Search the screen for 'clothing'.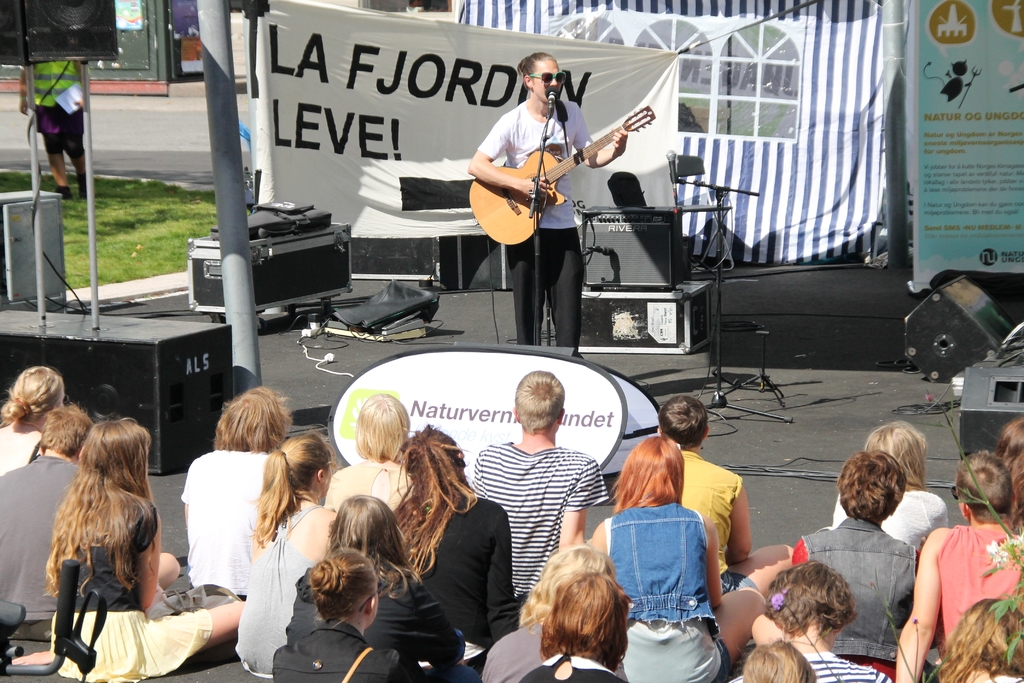
Found at <box>232,502,324,677</box>.
